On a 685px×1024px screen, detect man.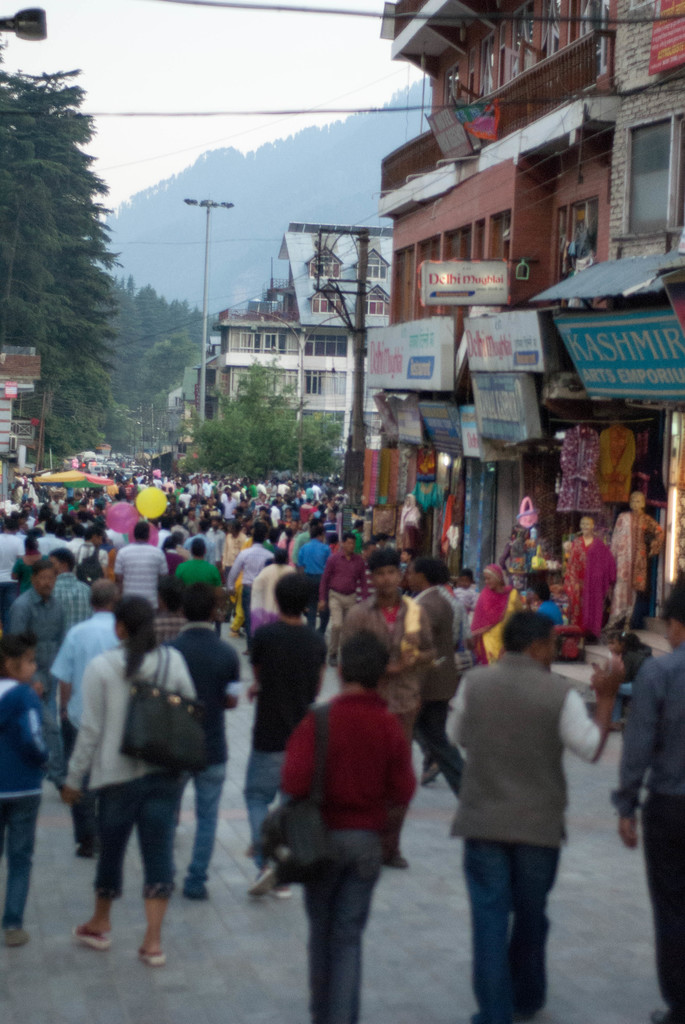
(10,559,66,788).
